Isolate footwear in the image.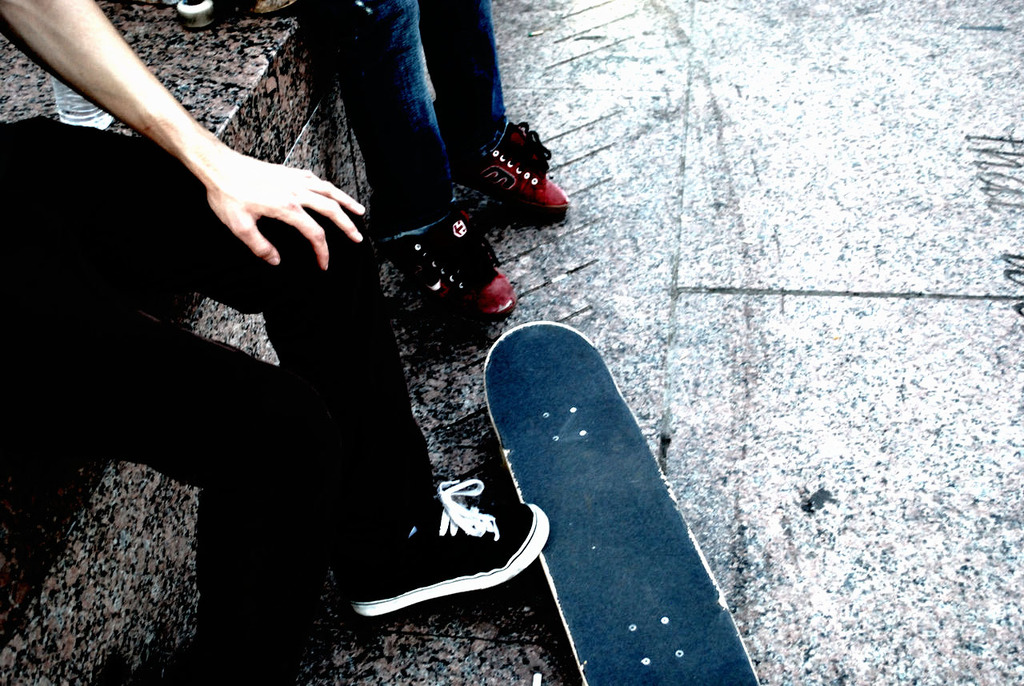
Isolated region: {"x1": 352, "y1": 477, "x2": 552, "y2": 617}.
